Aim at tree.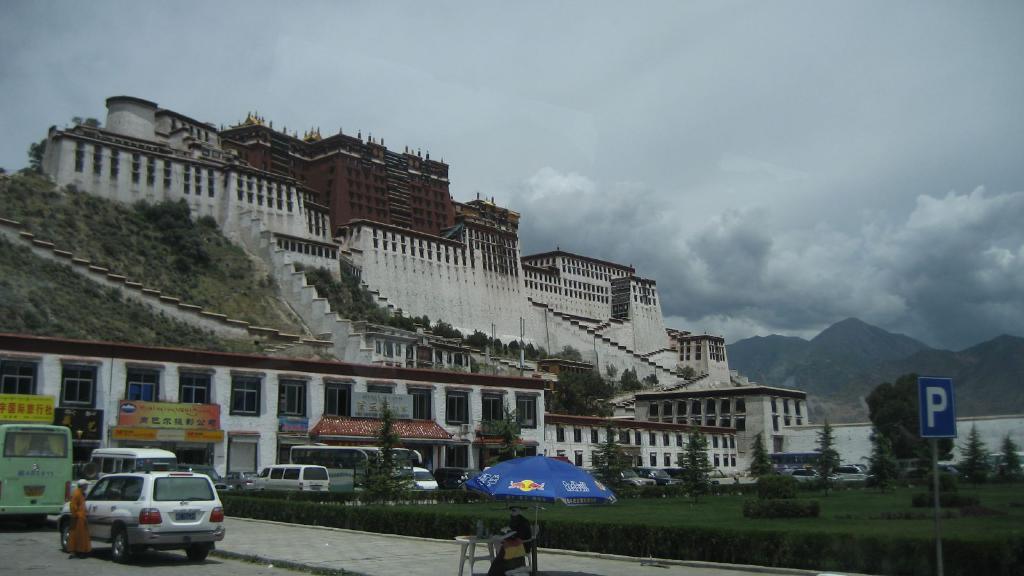
Aimed at box=[359, 412, 412, 503].
